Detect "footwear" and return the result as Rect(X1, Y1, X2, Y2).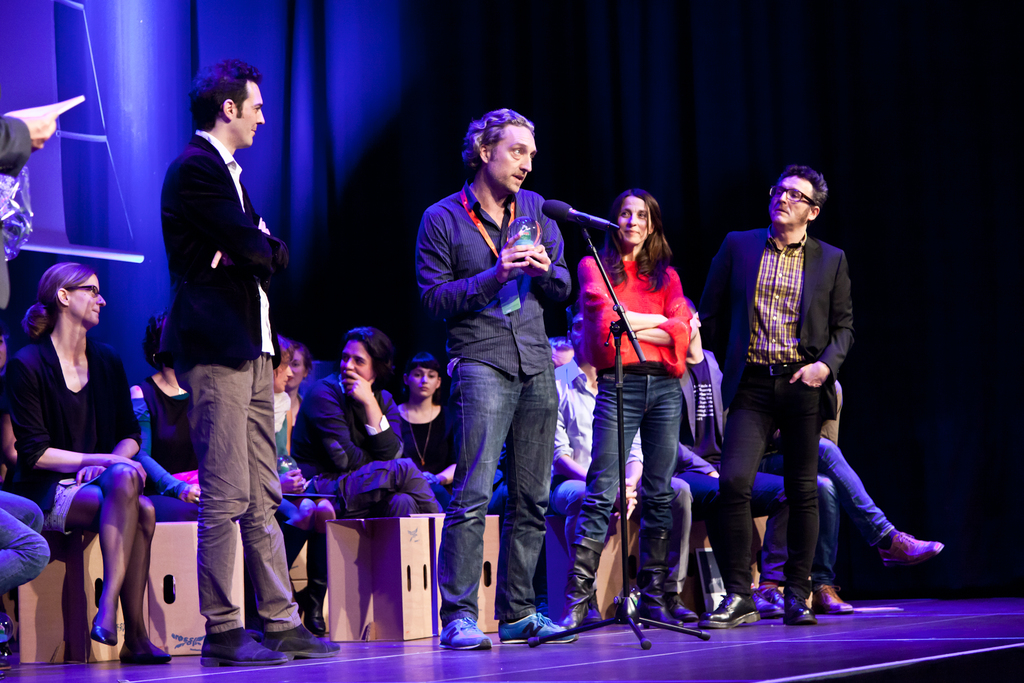
Rect(880, 527, 945, 572).
